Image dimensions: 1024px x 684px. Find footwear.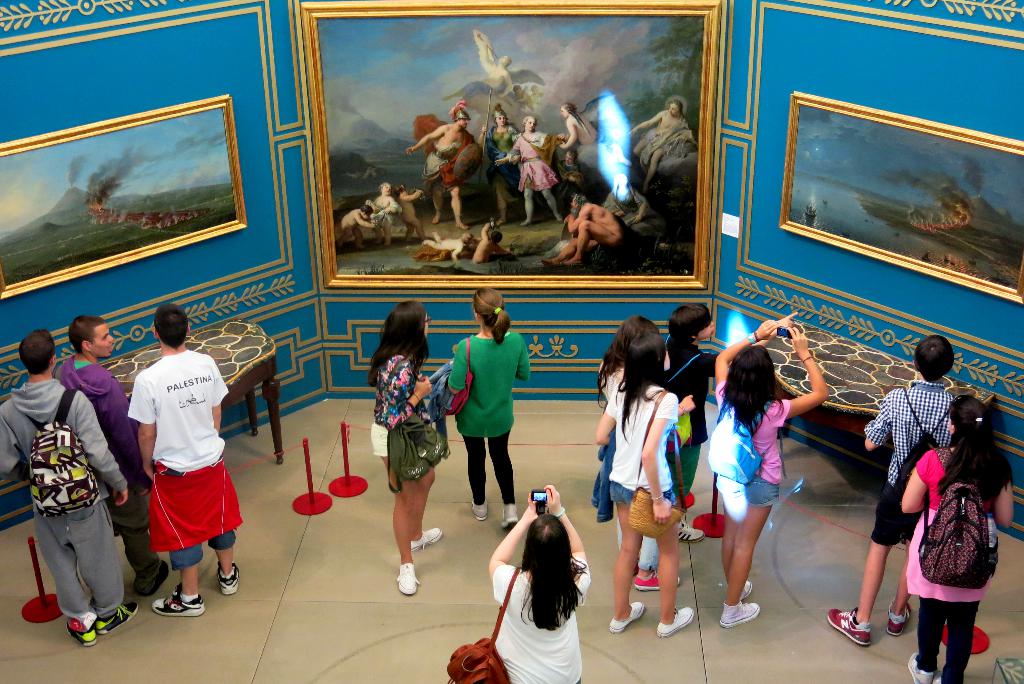
pyautogui.locateOnScreen(410, 526, 440, 559).
